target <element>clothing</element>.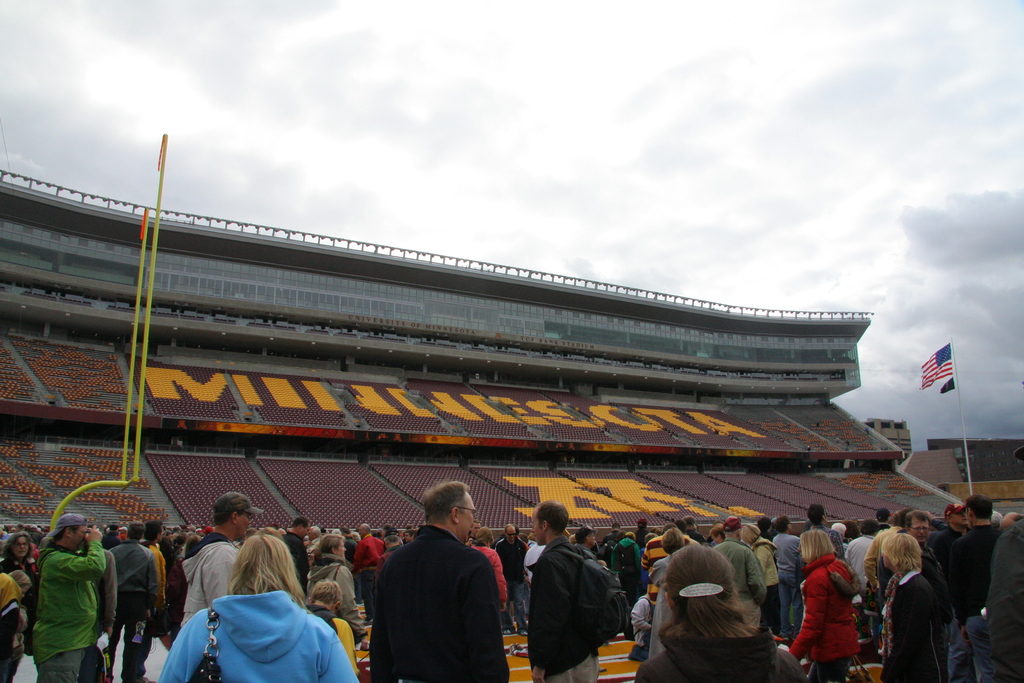
Target region: left=783, top=548, right=861, bottom=682.
